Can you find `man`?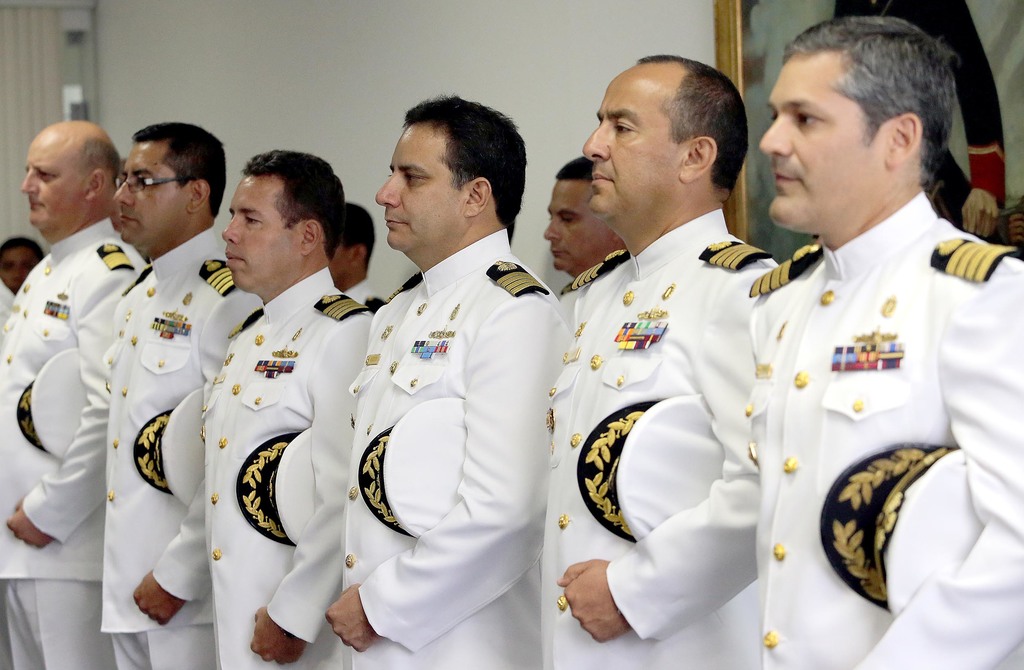
Yes, bounding box: 0/121/149/669.
